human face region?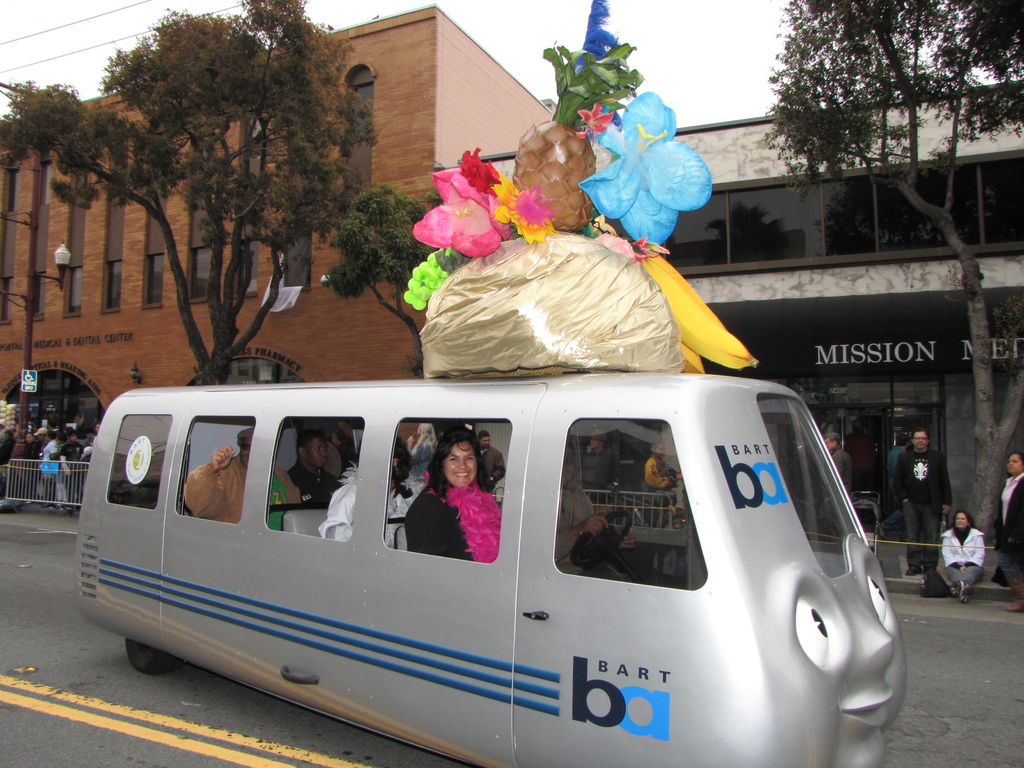
[x1=824, y1=440, x2=835, y2=450]
